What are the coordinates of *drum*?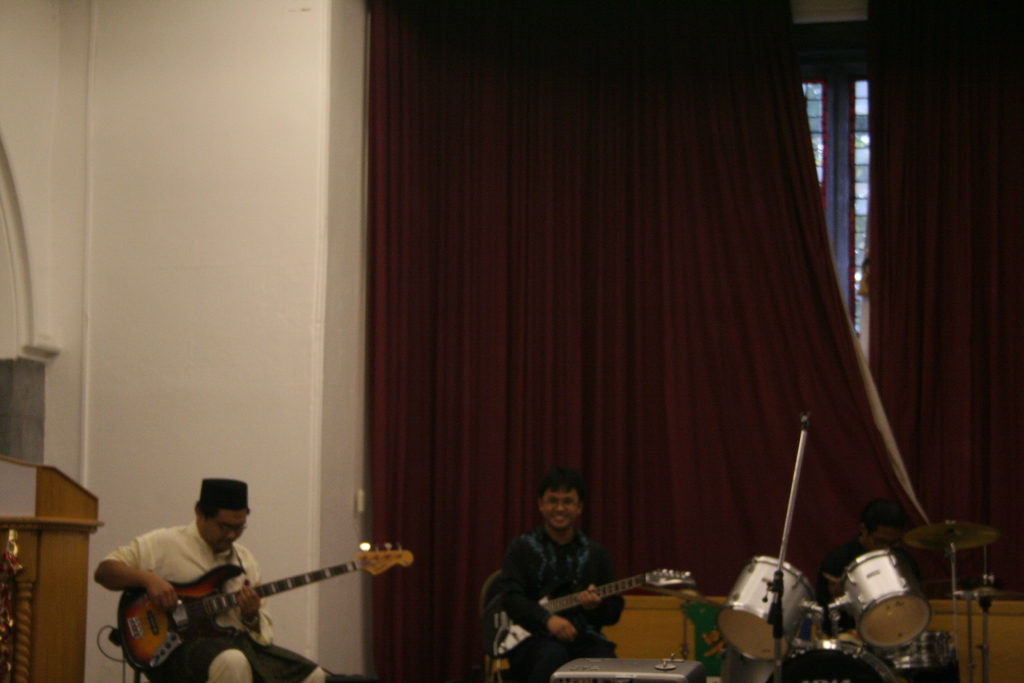
bbox(759, 634, 910, 682).
